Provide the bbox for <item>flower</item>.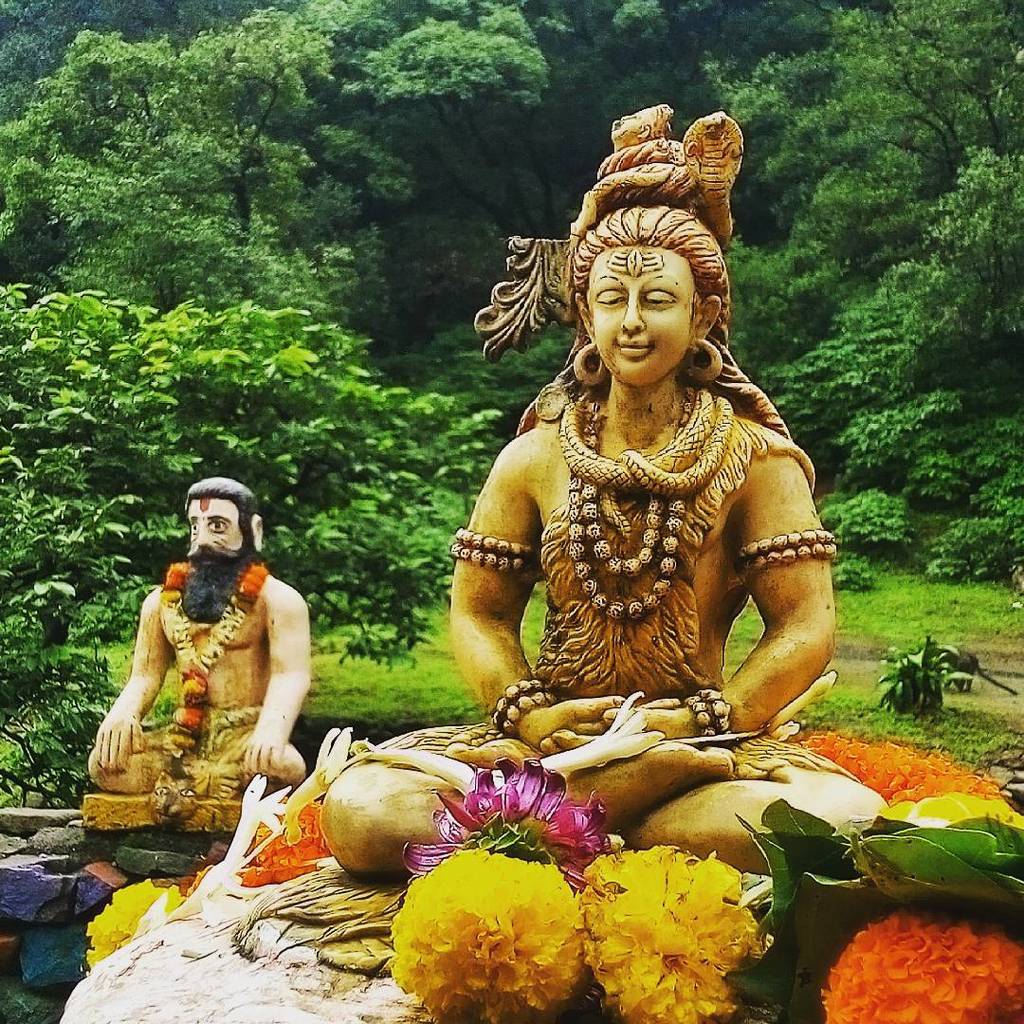
crop(572, 843, 759, 1023).
